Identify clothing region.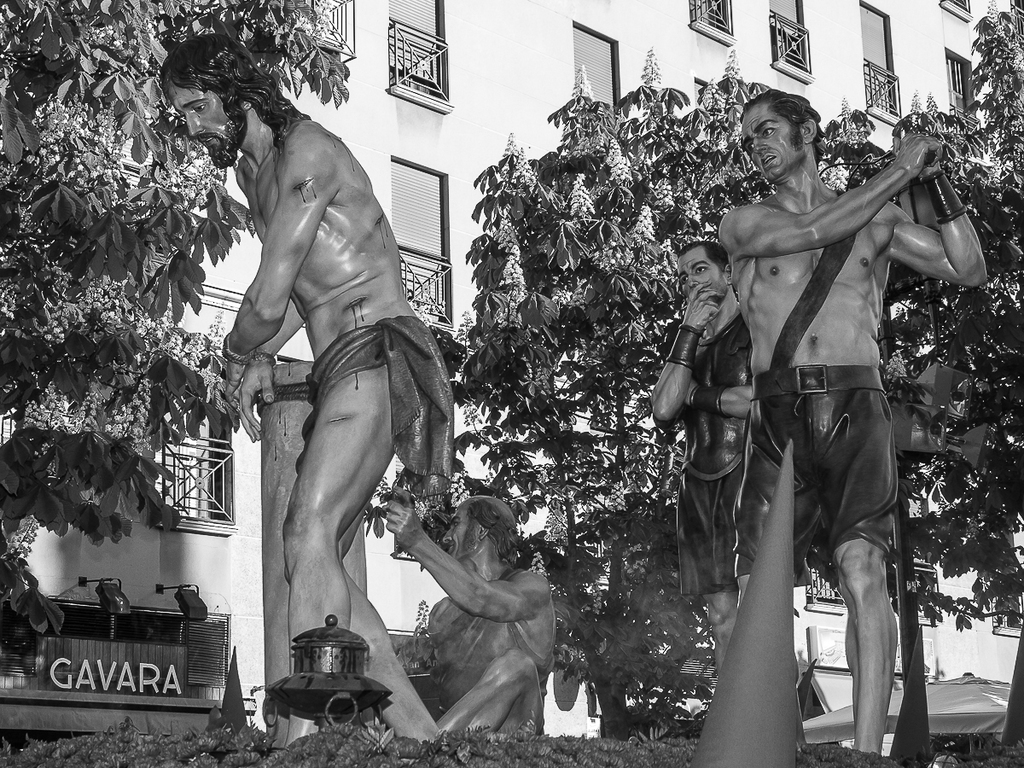
Region: locate(298, 323, 460, 485).
